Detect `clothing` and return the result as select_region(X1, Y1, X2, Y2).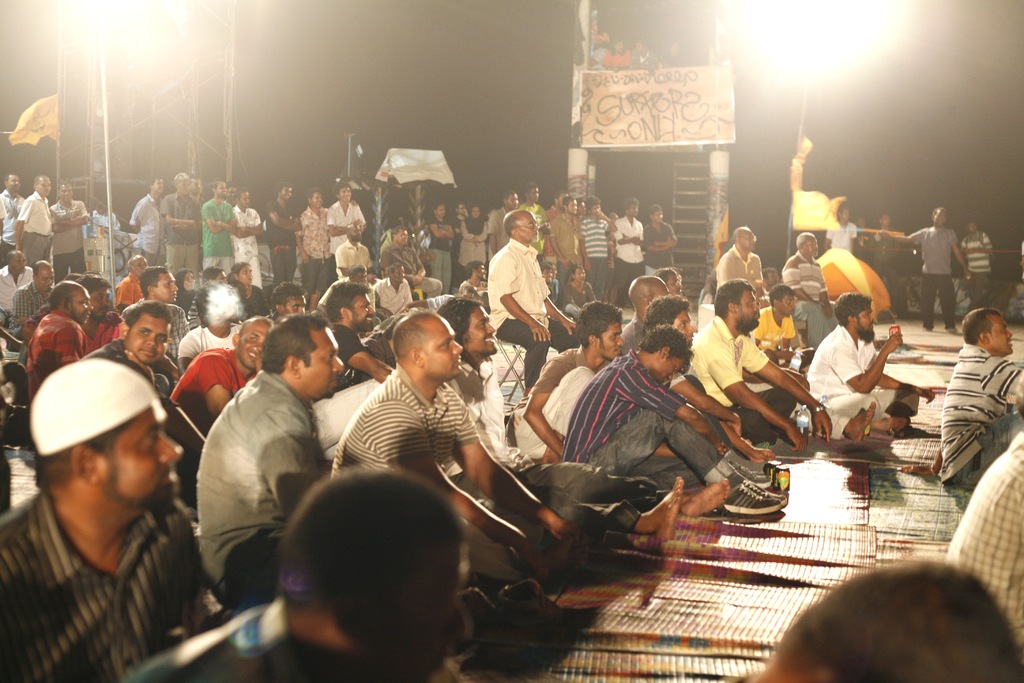
select_region(641, 220, 669, 274).
